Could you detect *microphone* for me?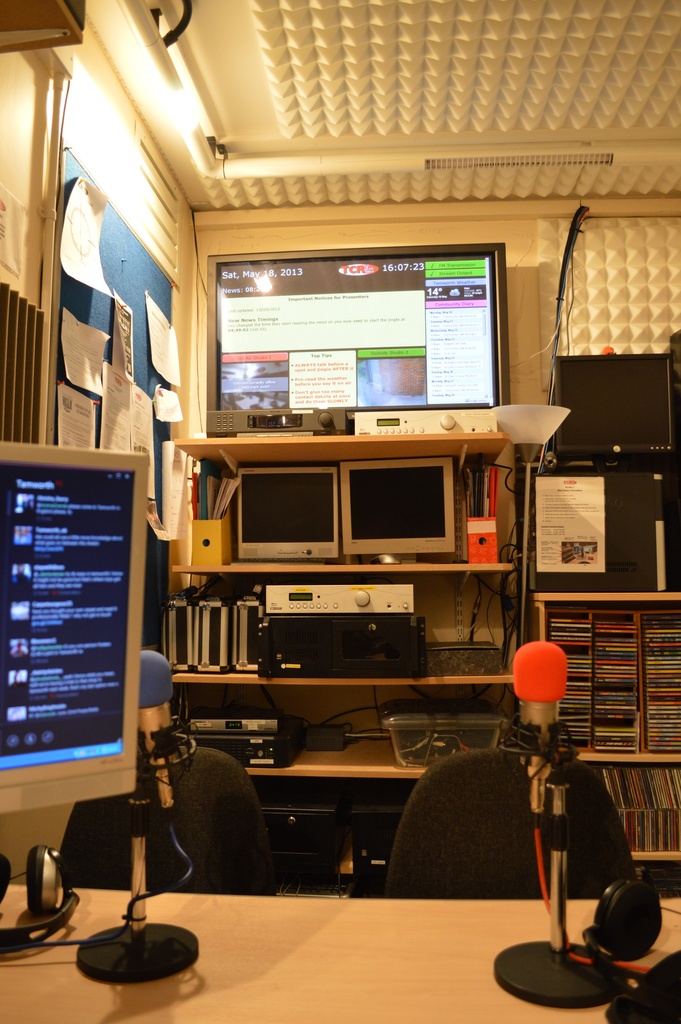
Detection result: 511 638 569 812.
